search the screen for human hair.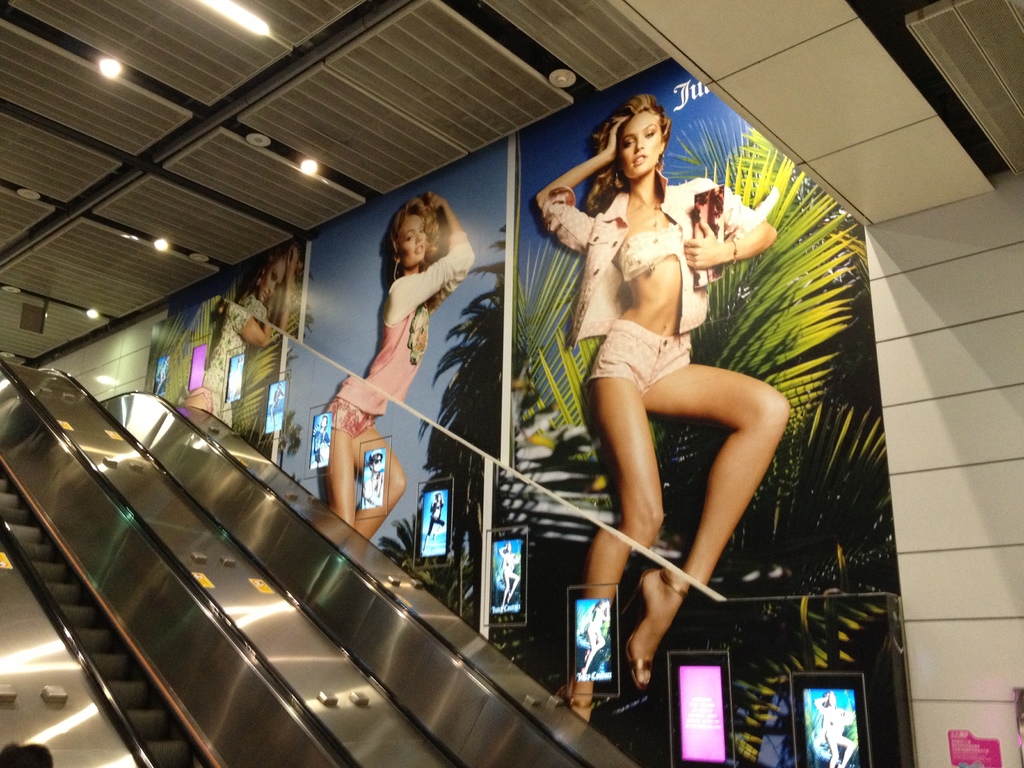
Found at x1=385 y1=198 x2=449 y2=314.
